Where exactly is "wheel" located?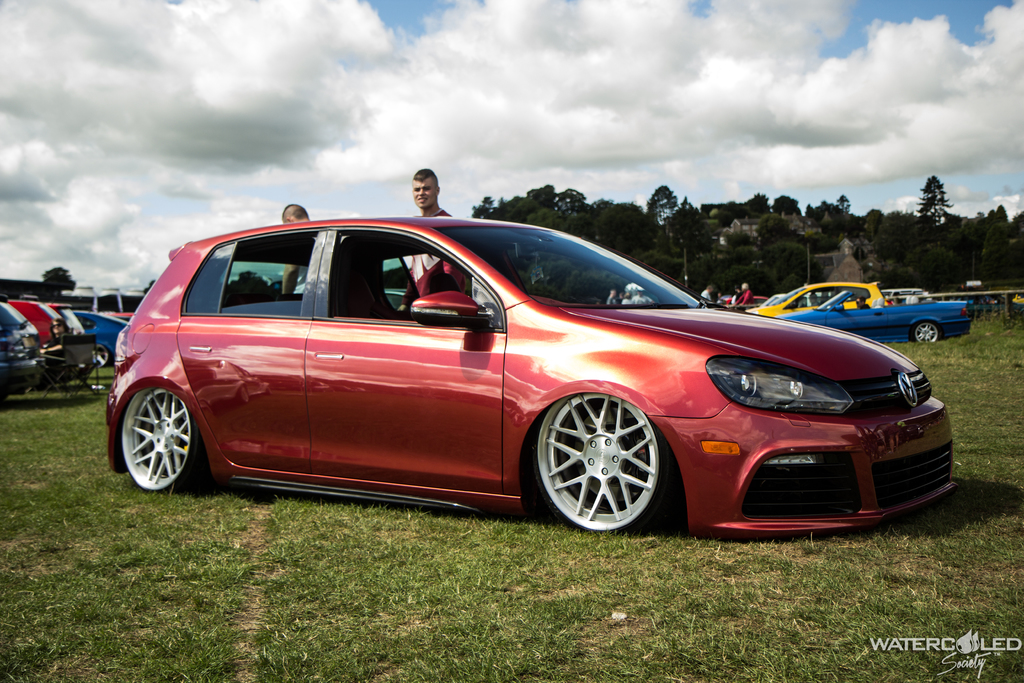
Its bounding box is {"left": 94, "top": 344, "right": 111, "bottom": 366}.
